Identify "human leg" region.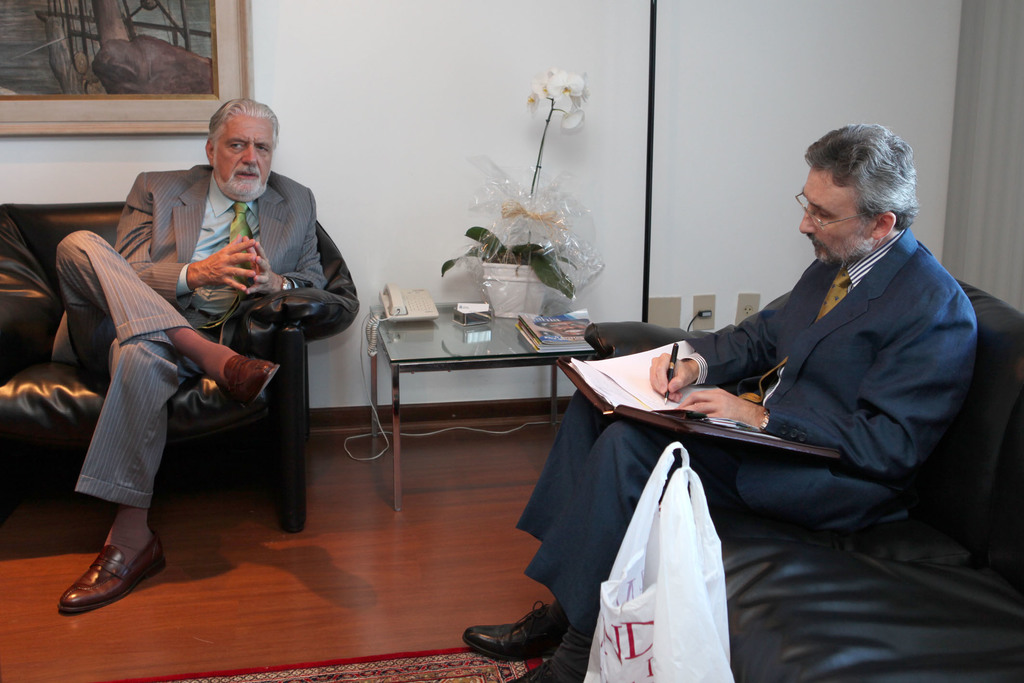
Region: bbox=(50, 232, 275, 406).
